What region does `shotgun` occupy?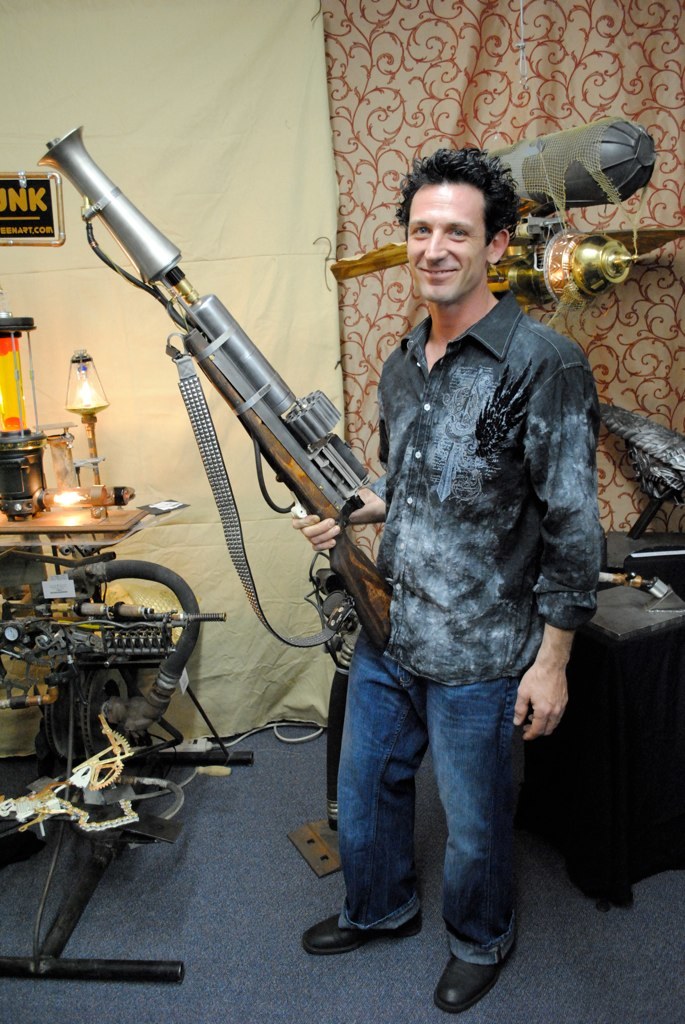
l=33, t=125, r=402, b=650.
